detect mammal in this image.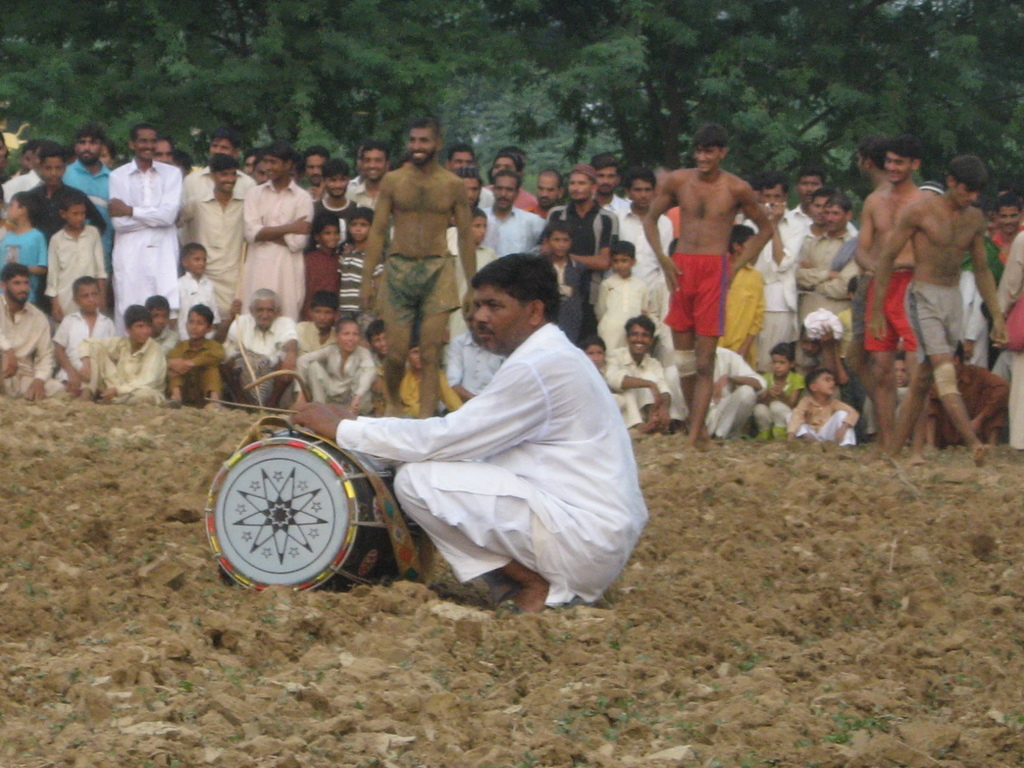
Detection: detection(543, 159, 618, 339).
